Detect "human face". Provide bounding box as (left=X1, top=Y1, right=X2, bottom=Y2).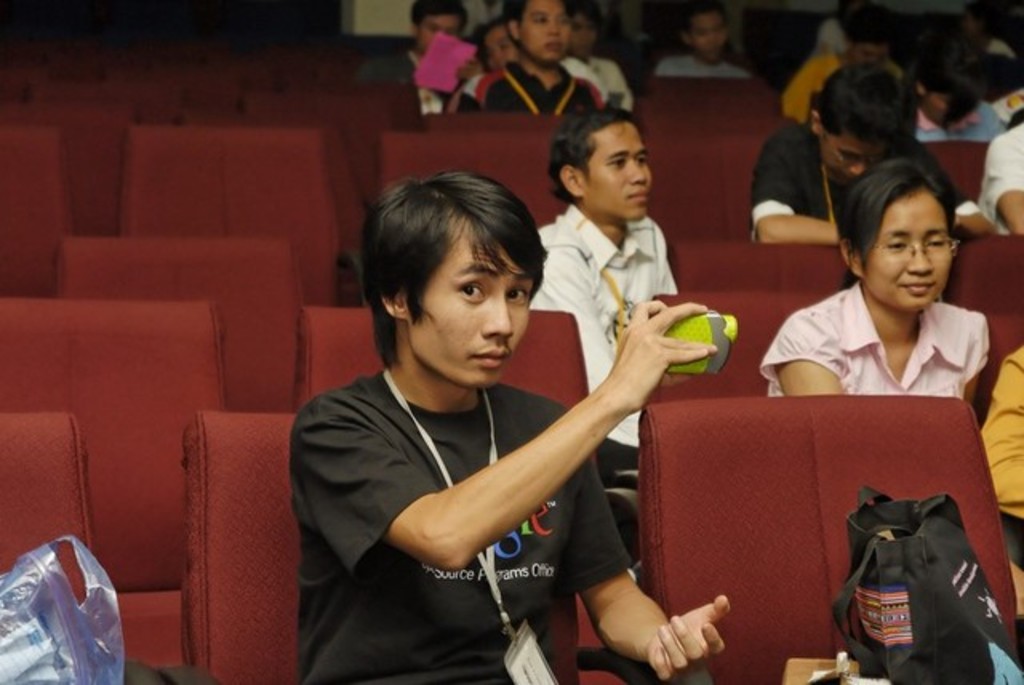
(left=581, top=117, right=653, bottom=221).
